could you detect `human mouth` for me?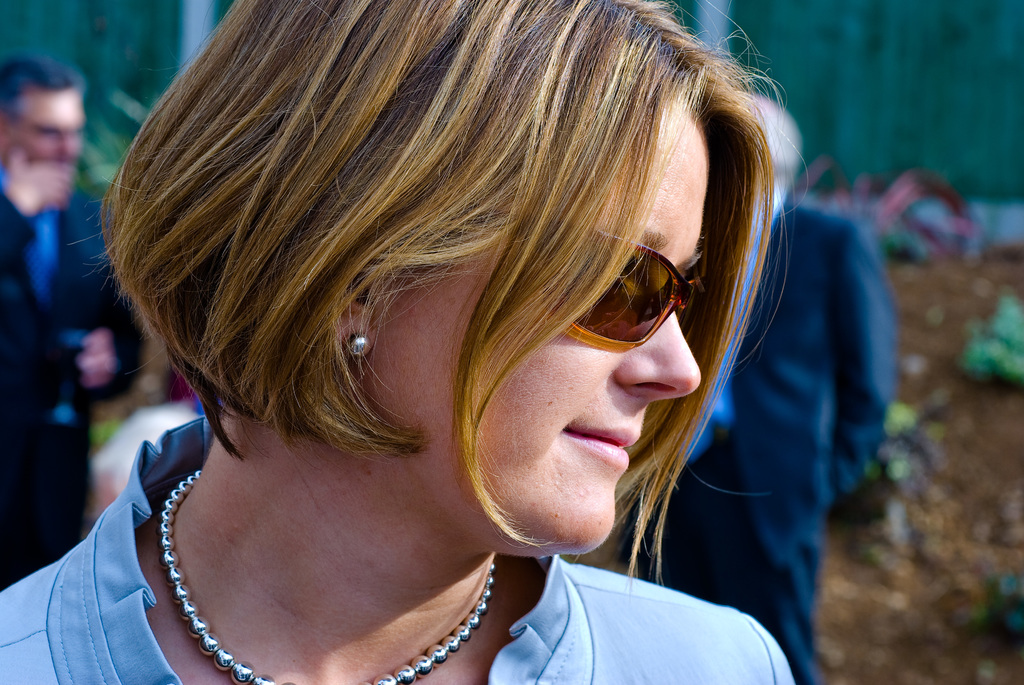
Detection result: select_region(564, 429, 641, 472).
